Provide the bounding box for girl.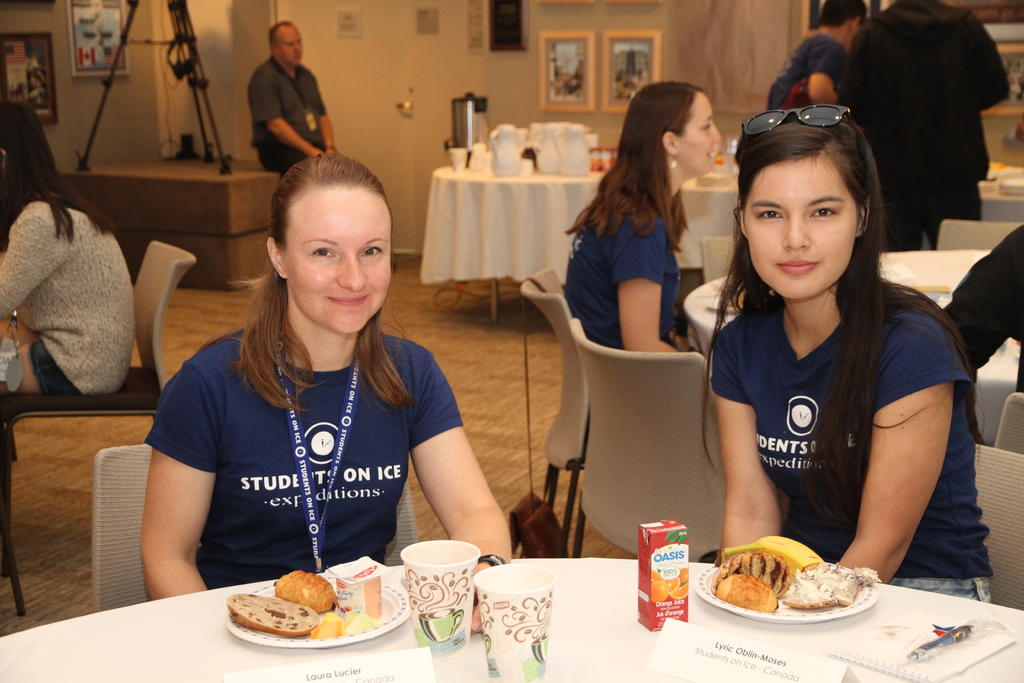
[x1=556, y1=81, x2=719, y2=354].
